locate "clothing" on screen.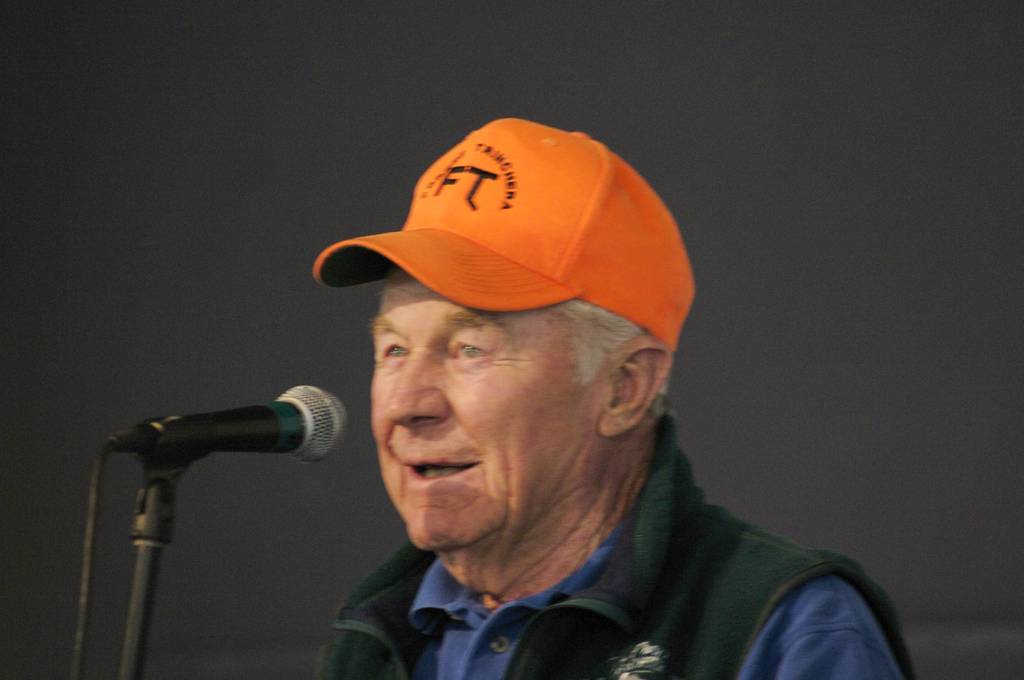
On screen at bbox=[317, 121, 692, 319].
